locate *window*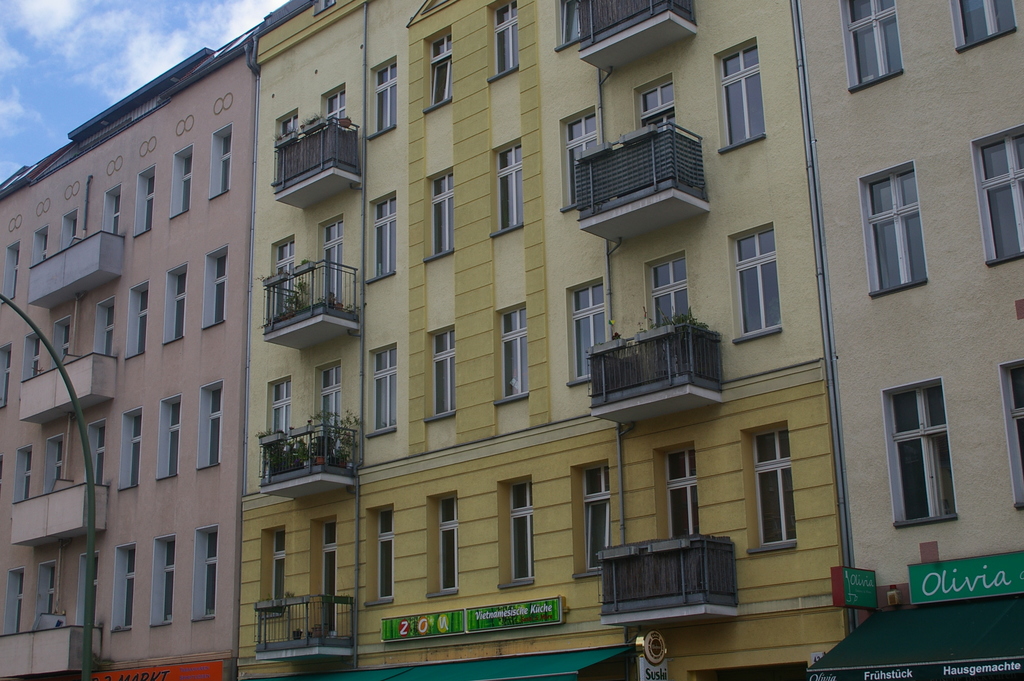
select_region(31, 227, 51, 267)
